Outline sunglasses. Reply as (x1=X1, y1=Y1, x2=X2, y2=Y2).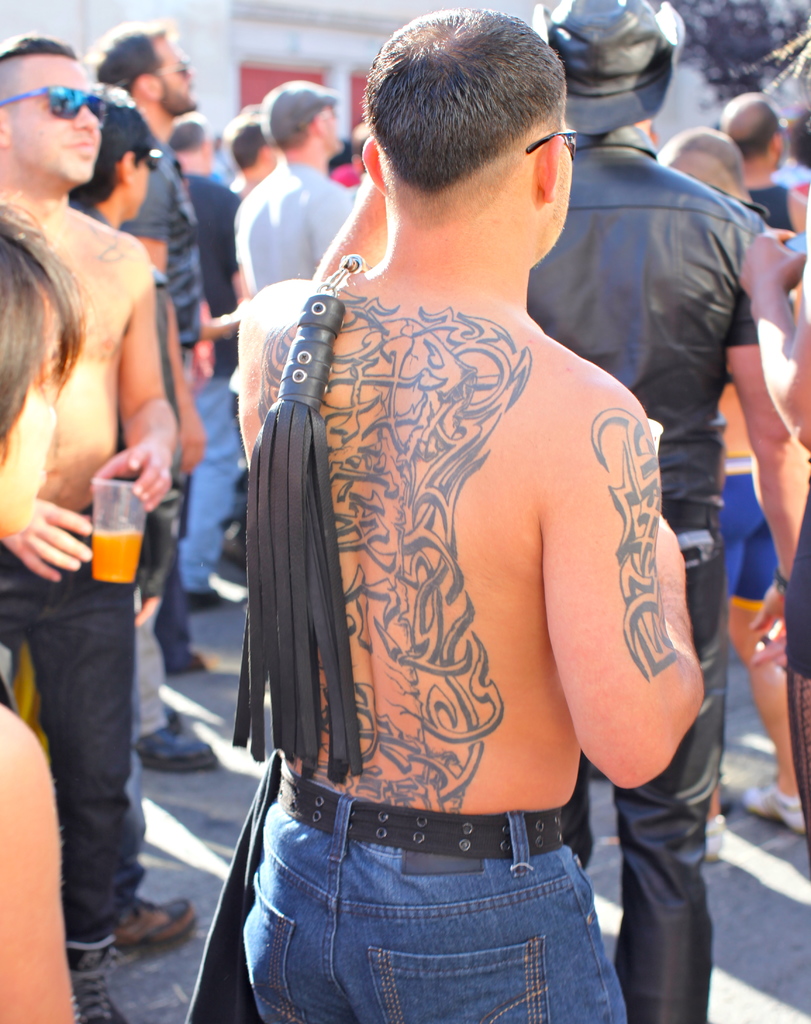
(x1=0, y1=77, x2=111, y2=129).
